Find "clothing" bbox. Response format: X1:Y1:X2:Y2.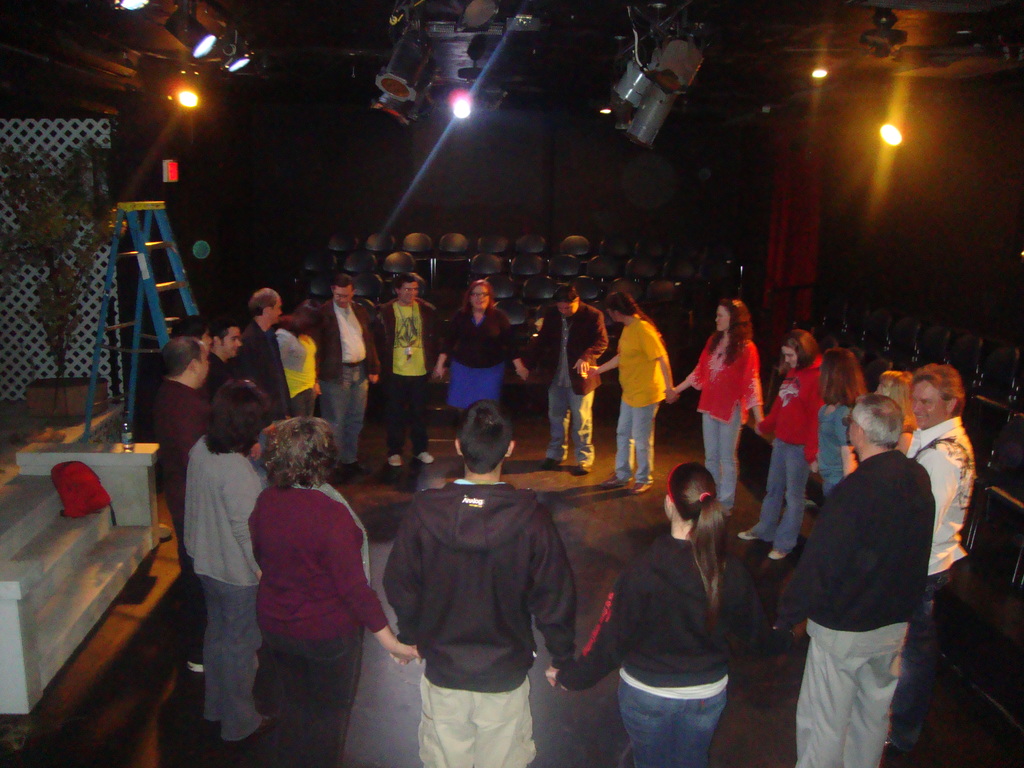
527:291:605:458.
